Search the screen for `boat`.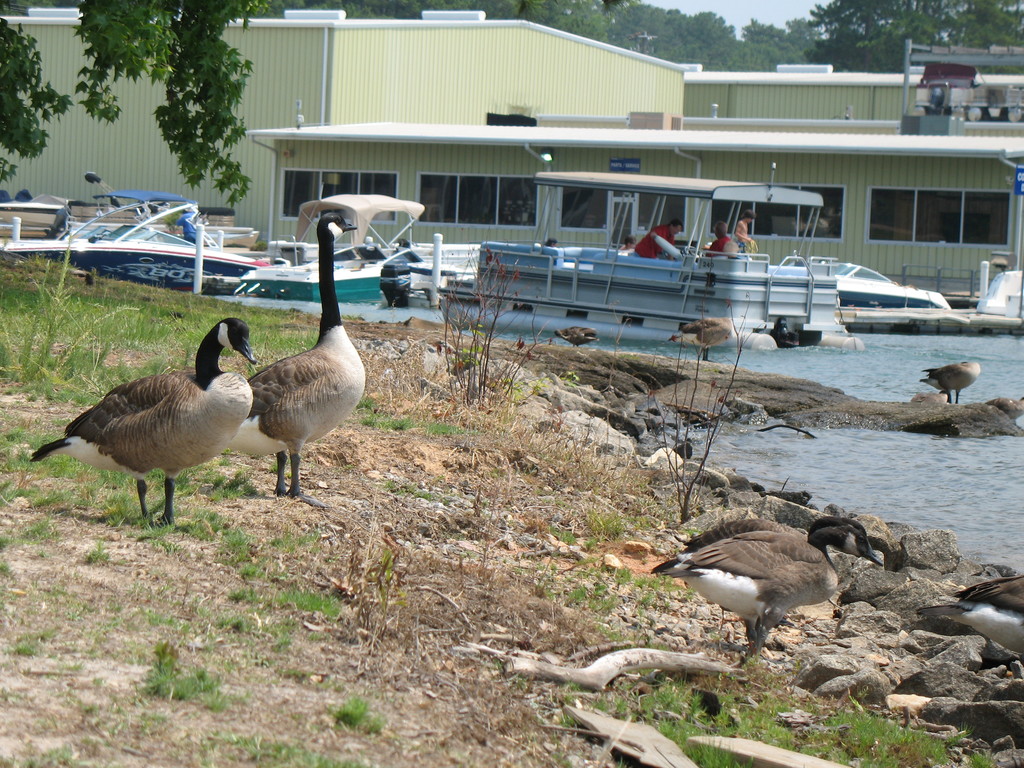
Found at box=[0, 196, 287, 300].
